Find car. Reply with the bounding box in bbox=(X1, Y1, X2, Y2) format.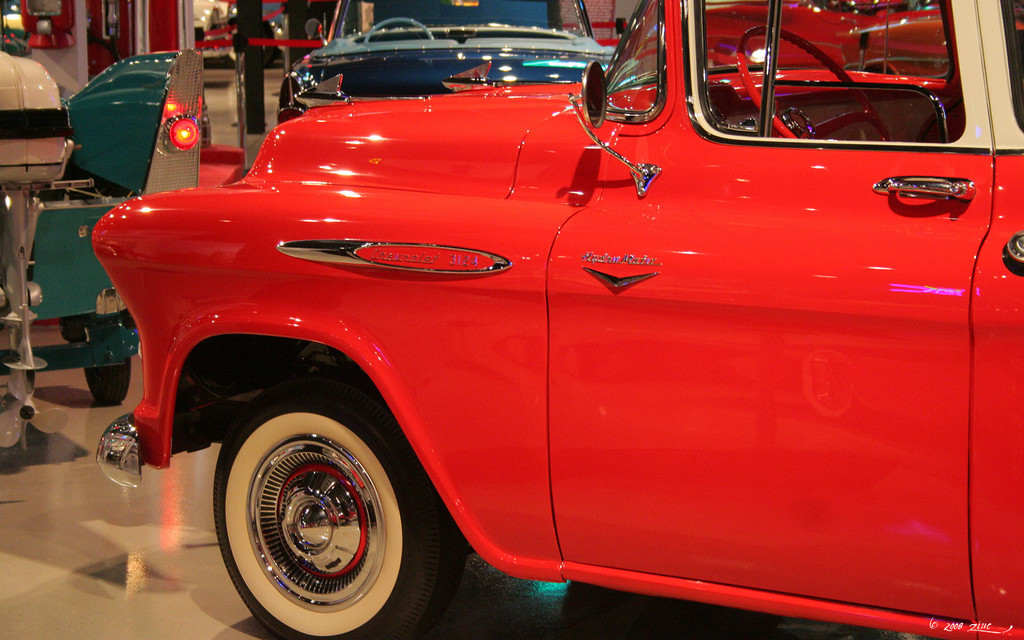
bbox=(0, 37, 207, 409).
